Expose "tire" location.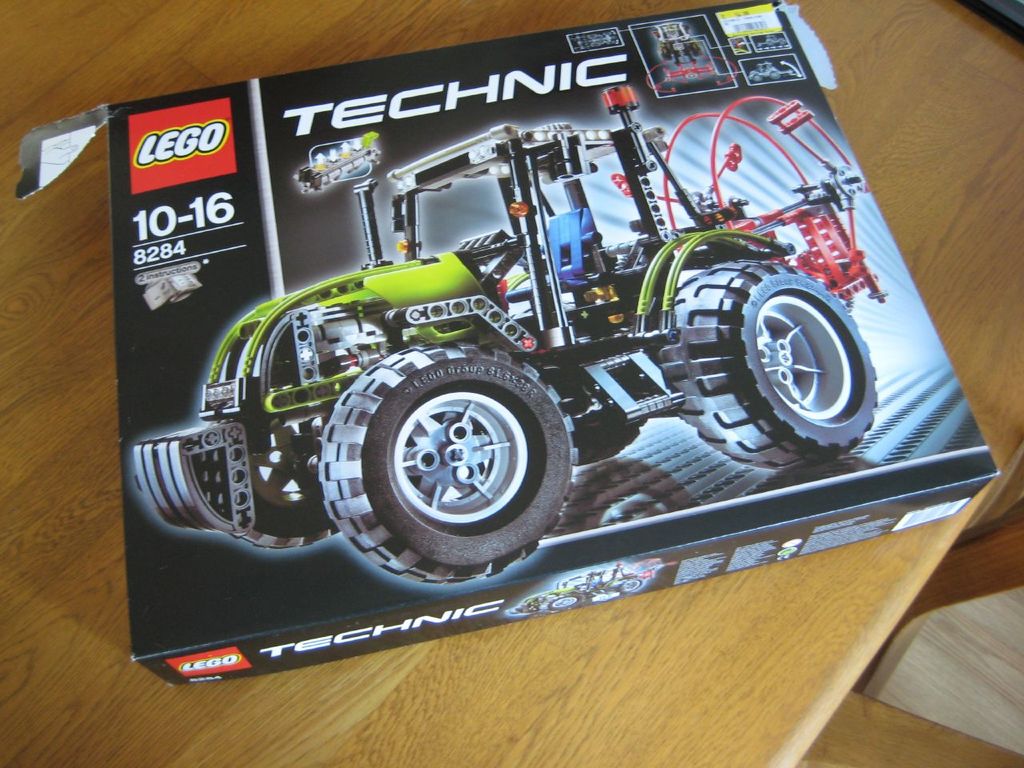
Exposed at {"left": 578, "top": 418, "right": 648, "bottom": 464}.
